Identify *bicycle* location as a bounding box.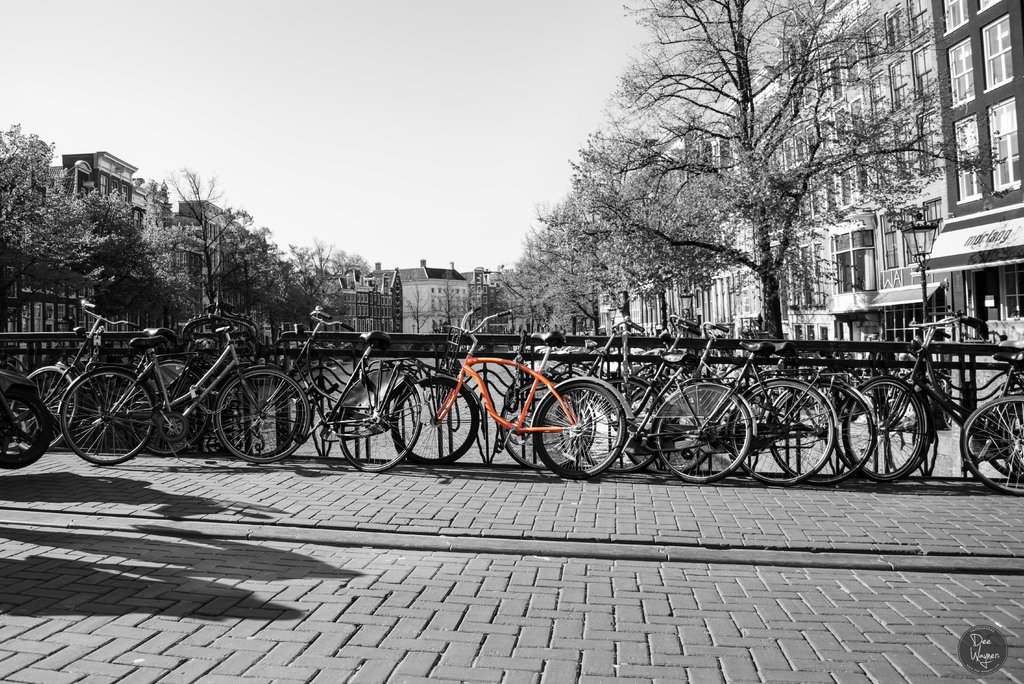
box(6, 298, 223, 468).
